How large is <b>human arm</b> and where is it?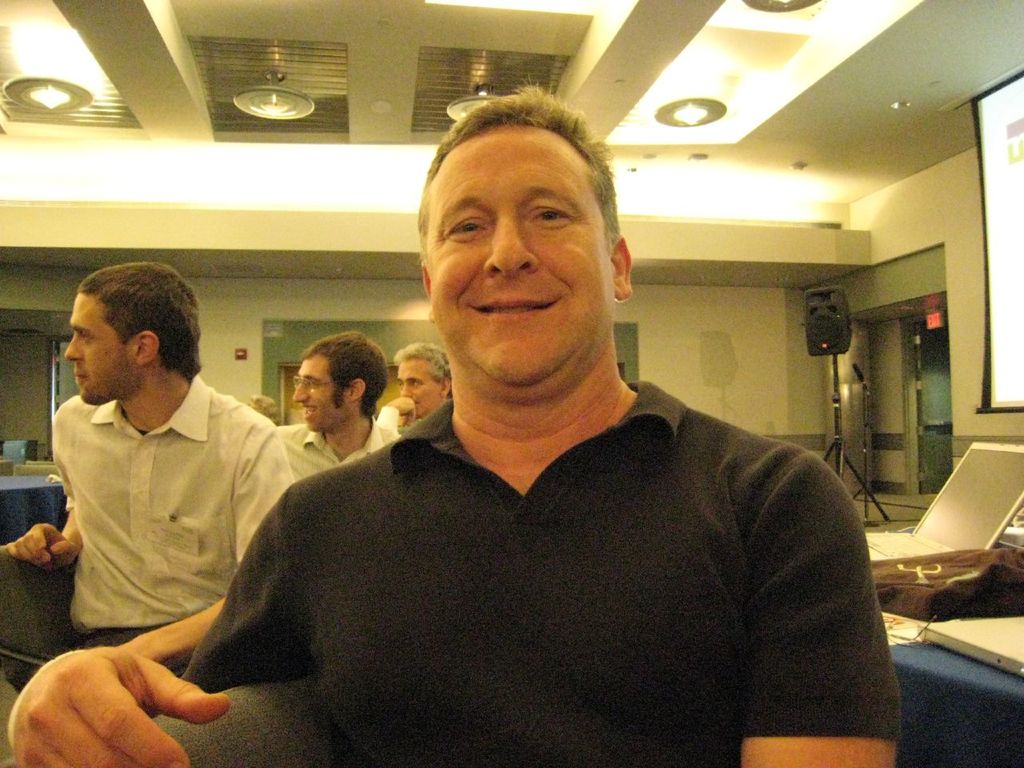
Bounding box: 0/410/89/570.
